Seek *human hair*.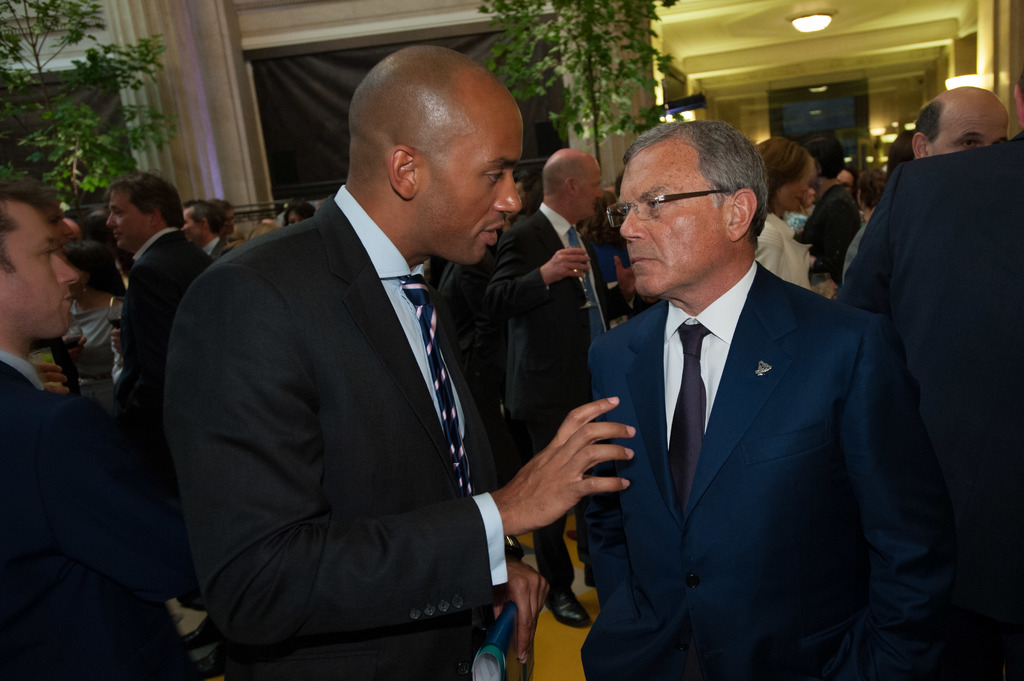
(left=184, top=198, right=227, bottom=233).
